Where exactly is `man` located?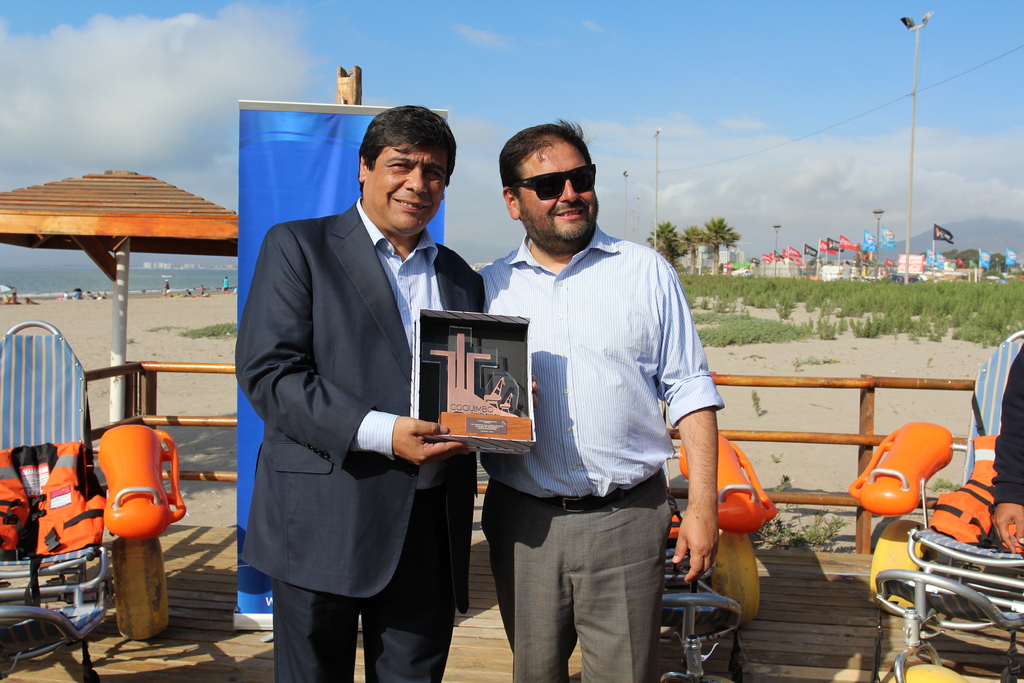
Its bounding box is l=229, t=100, r=531, b=682.
